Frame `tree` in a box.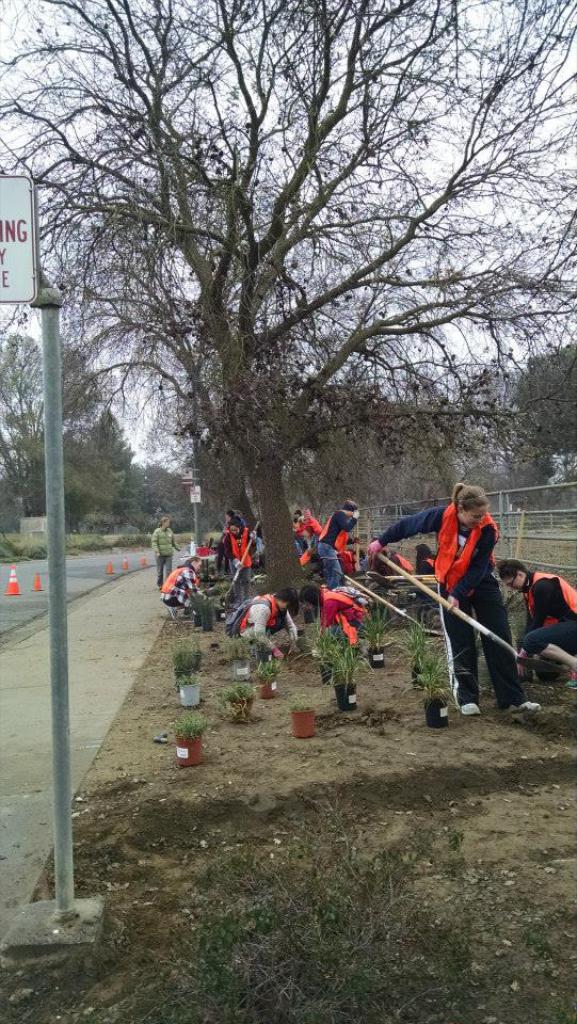
rect(519, 342, 576, 476).
